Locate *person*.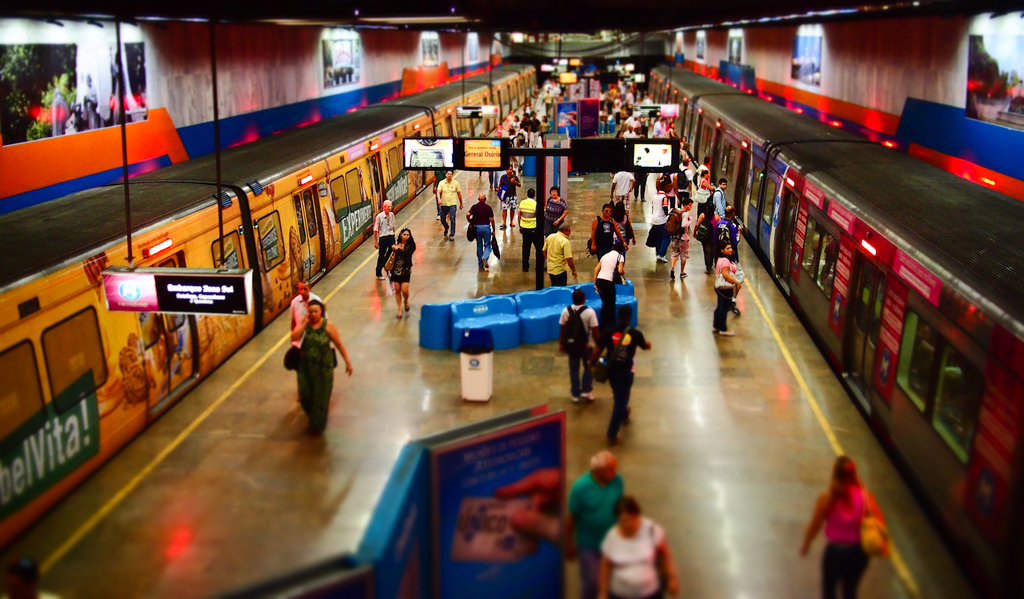
Bounding box: box=[681, 139, 687, 164].
